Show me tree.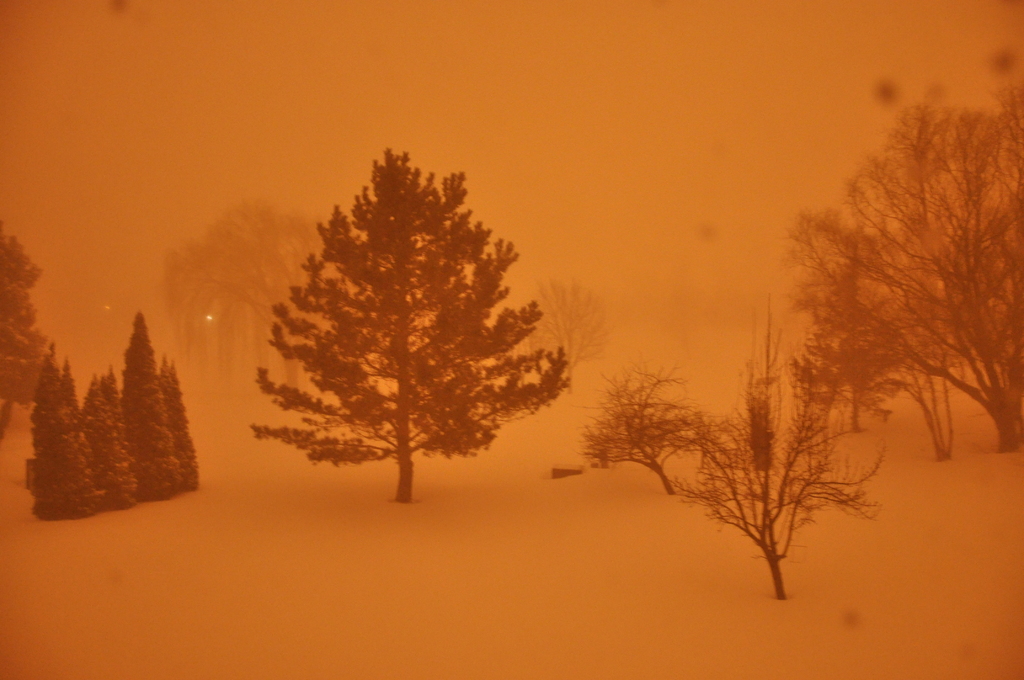
tree is here: (509,284,611,403).
